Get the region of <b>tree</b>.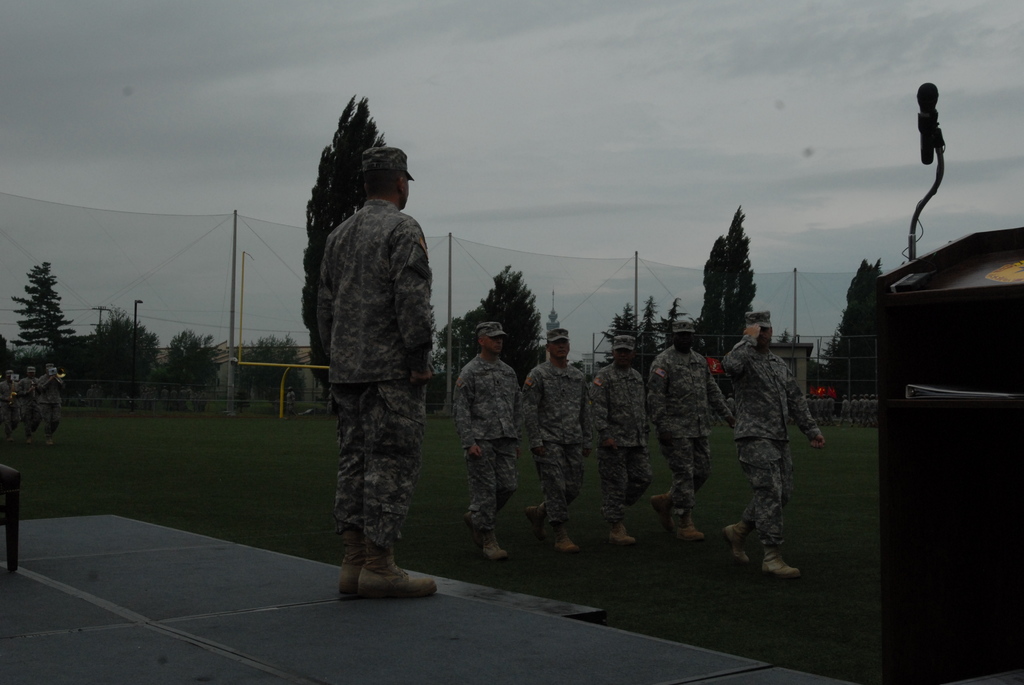
(left=635, top=295, right=662, bottom=372).
